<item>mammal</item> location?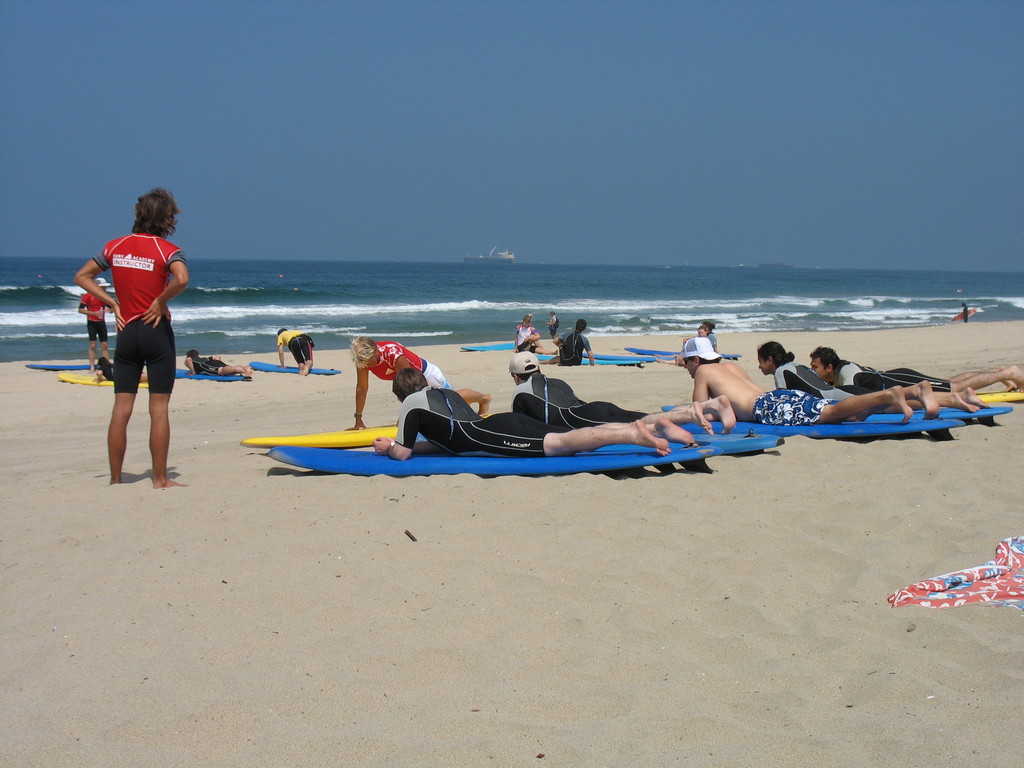
[left=960, top=303, right=970, bottom=325]
